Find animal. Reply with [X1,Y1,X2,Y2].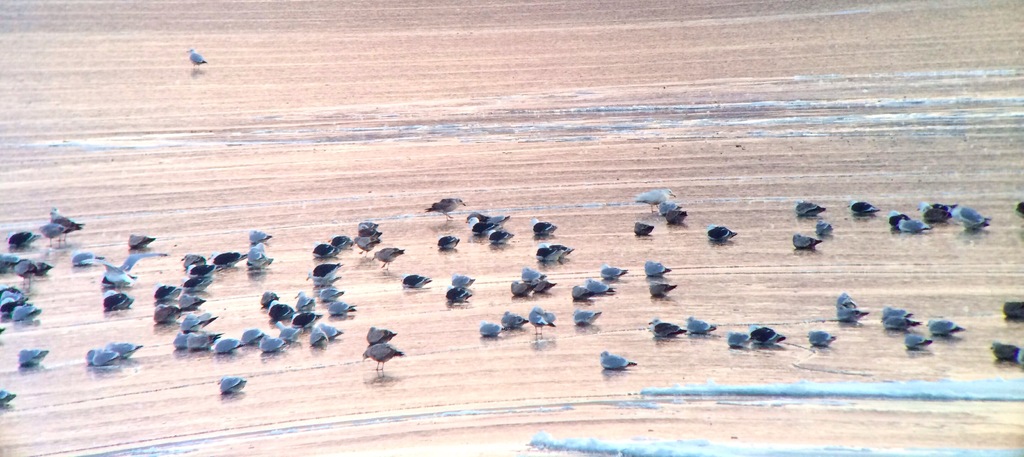
[31,259,58,278].
